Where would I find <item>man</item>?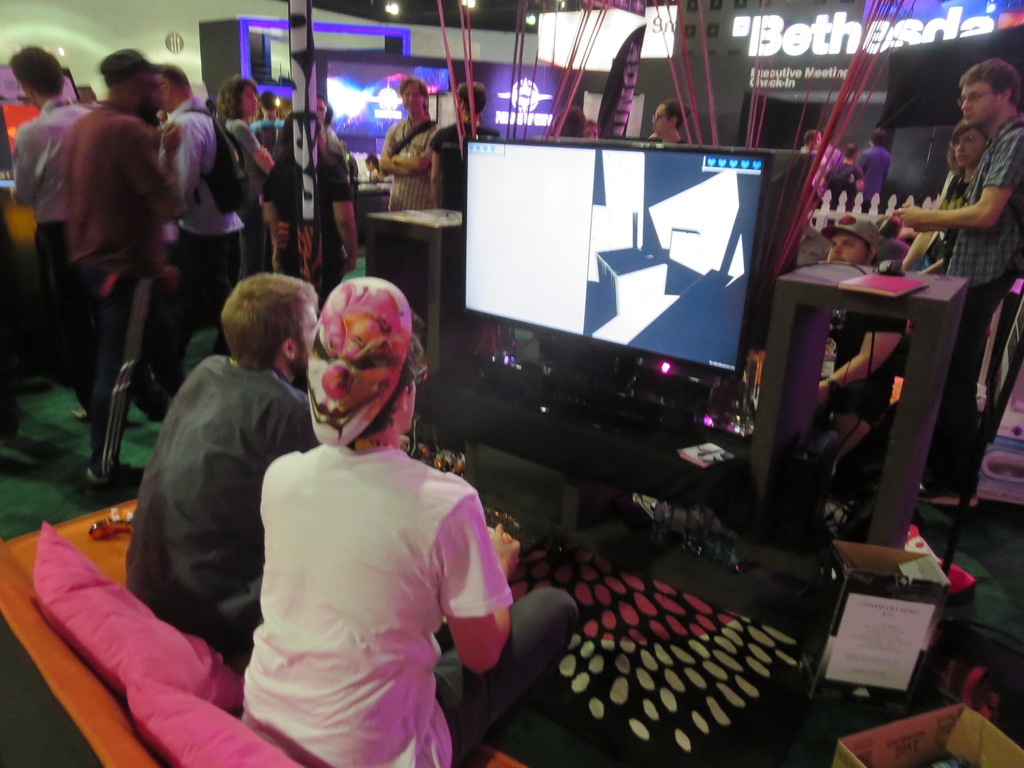
At bbox(20, 42, 88, 405).
